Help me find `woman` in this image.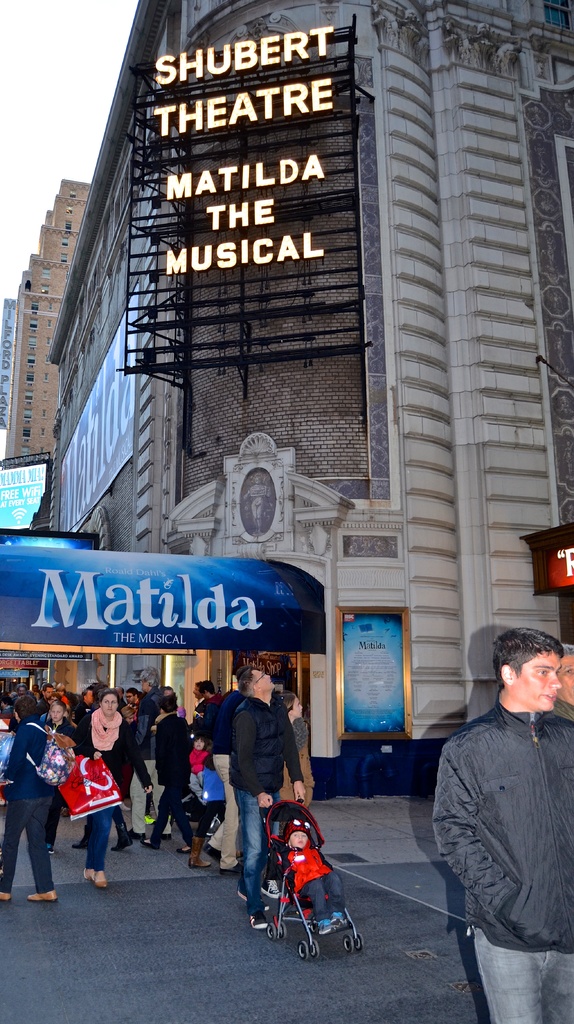
Found it: BBox(275, 690, 326, 803).
